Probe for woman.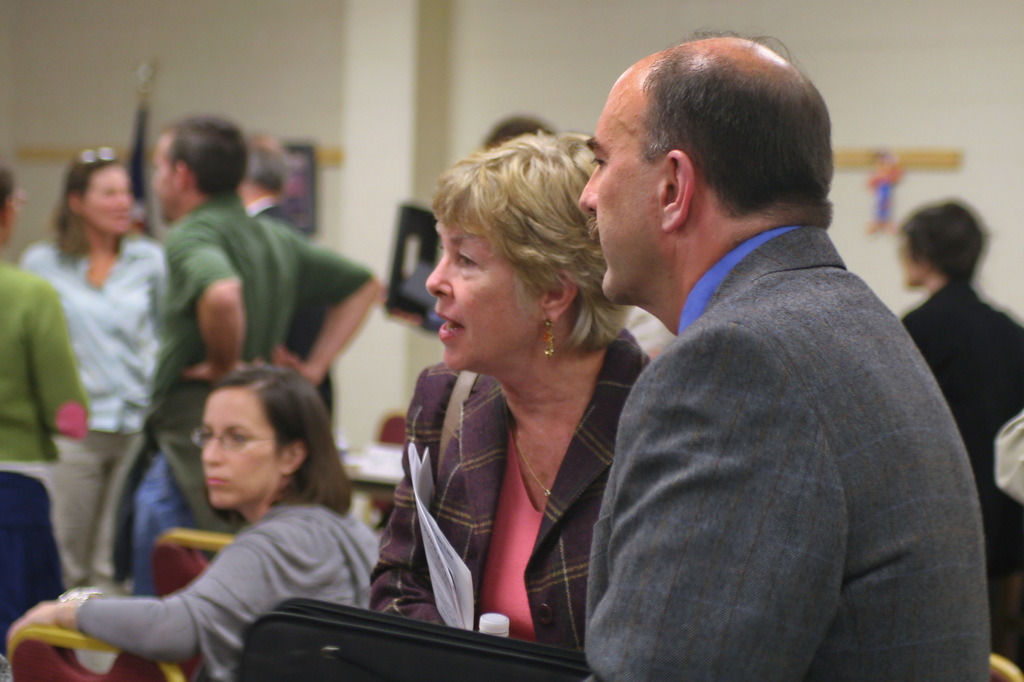
Probe result: <box>4,367,388,681</box>.
